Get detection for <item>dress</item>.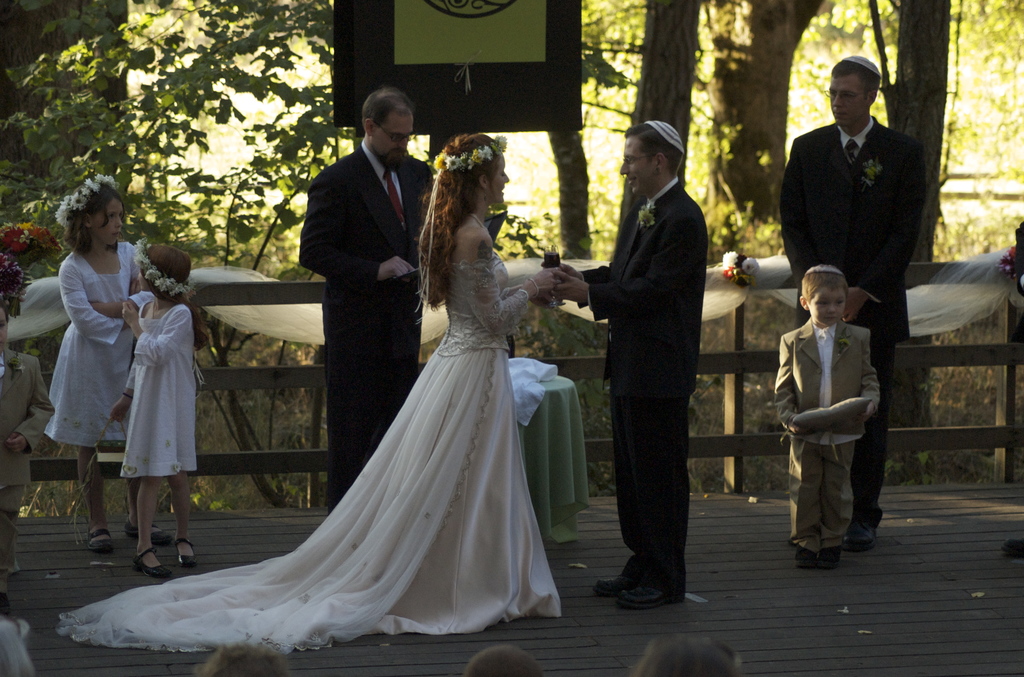
Detection: [49, 244, 566, 667].
